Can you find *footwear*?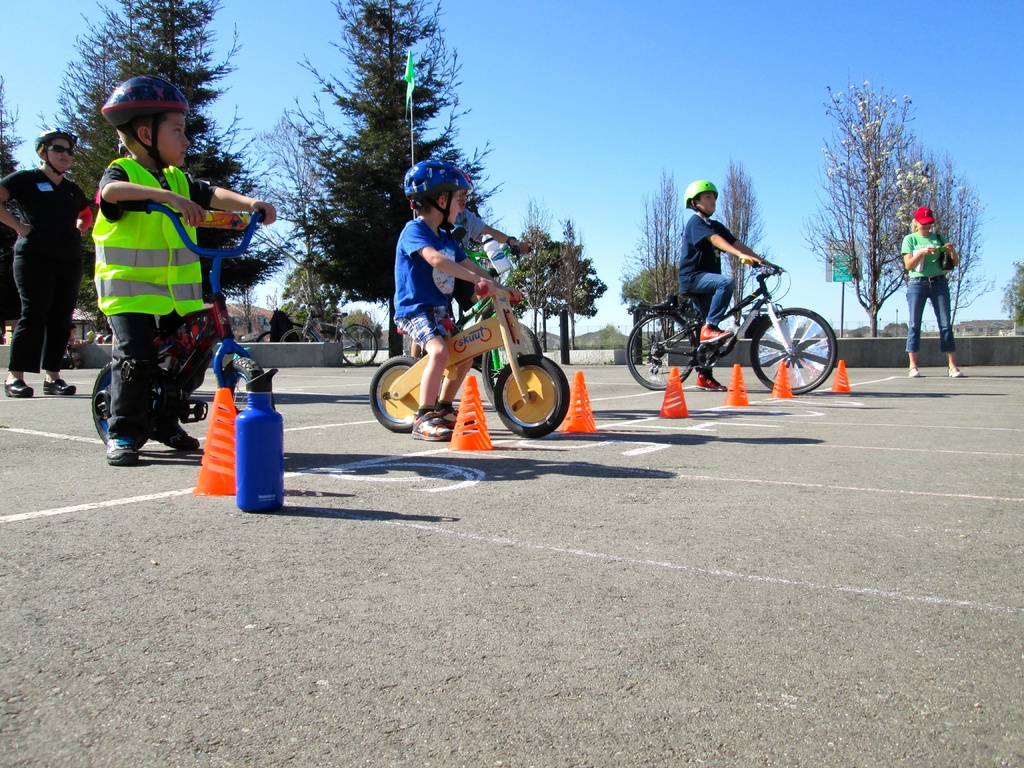
Yes, bounding box: bbox=(146, 420, 200, 454).
